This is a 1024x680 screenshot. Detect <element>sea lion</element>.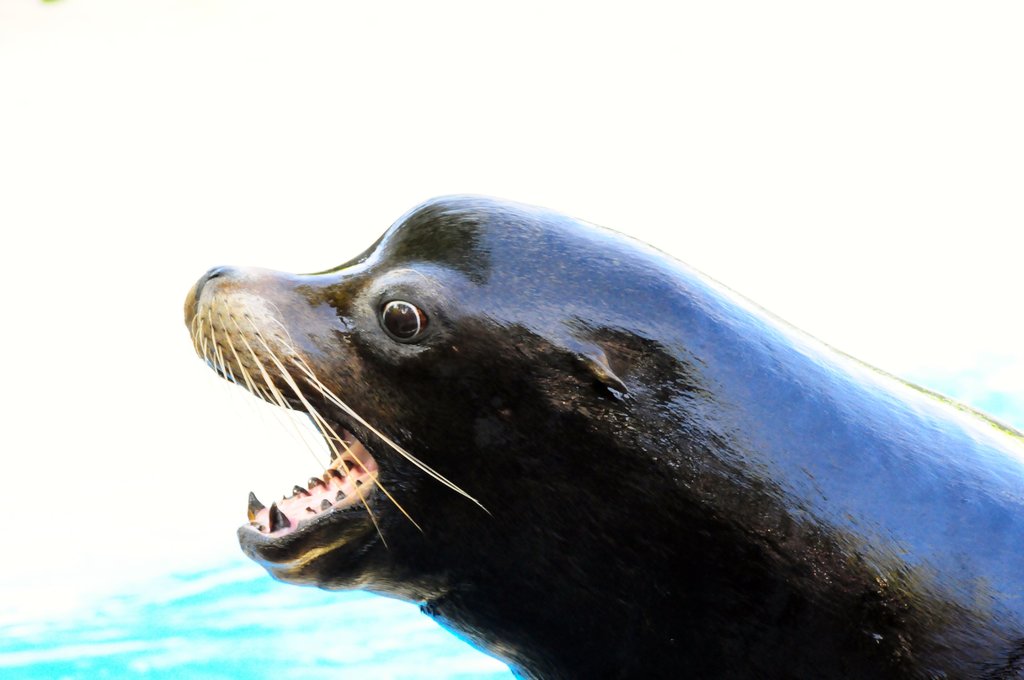
(left=184, top=191, right=1023, bottom=679).
